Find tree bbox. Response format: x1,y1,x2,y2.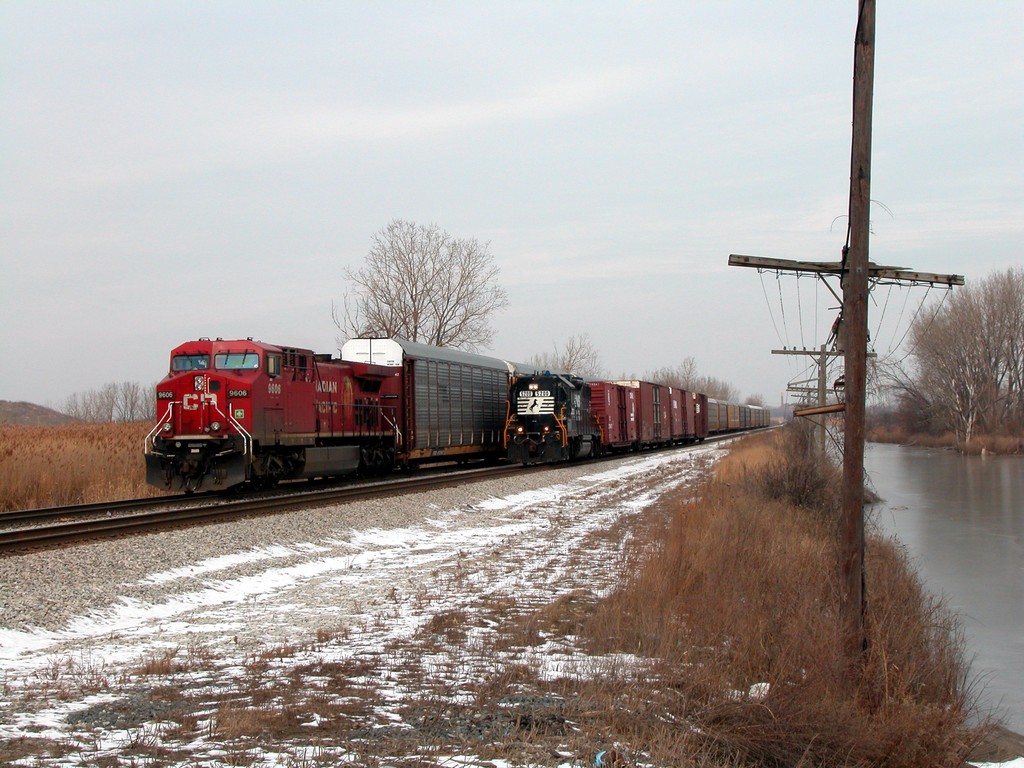
636,352,733,404.
